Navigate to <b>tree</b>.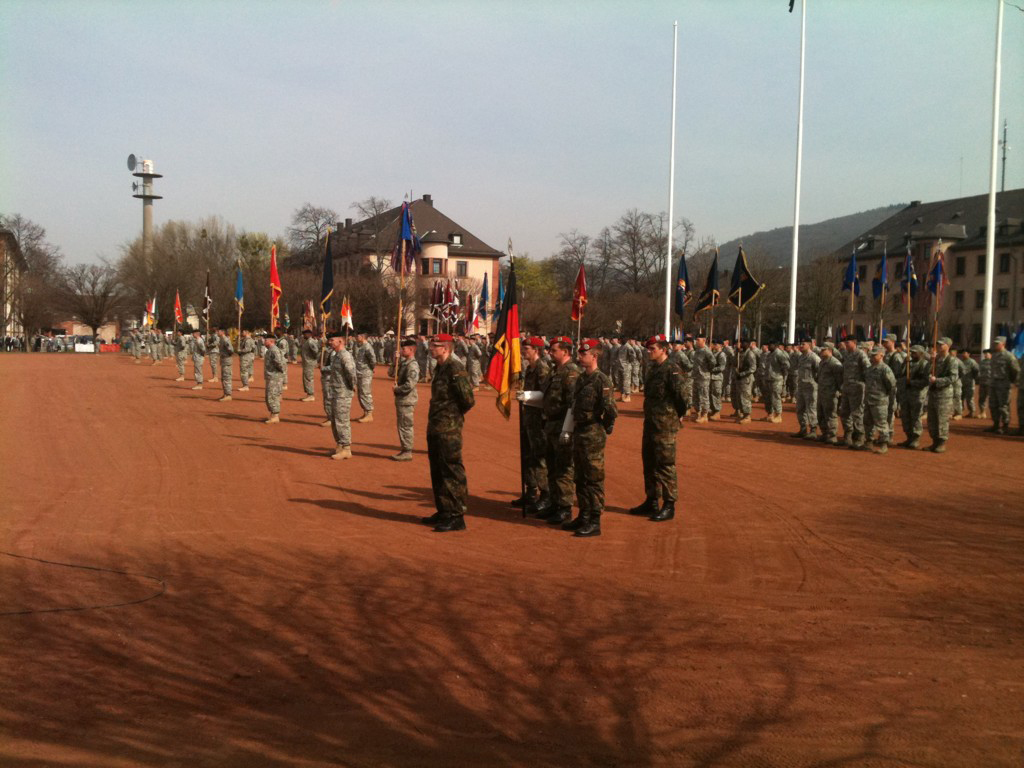
Navigation target: (705, 243, 778, 339).
